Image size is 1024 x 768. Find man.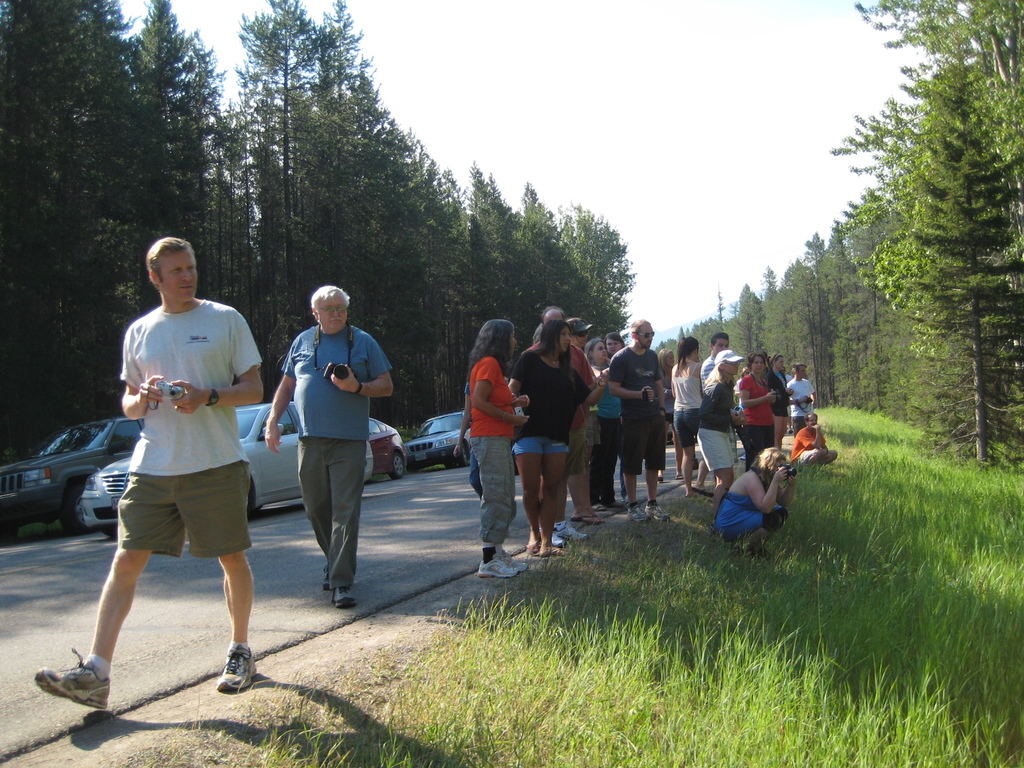
x1=791, y1=415, x2=839, y2=471.
